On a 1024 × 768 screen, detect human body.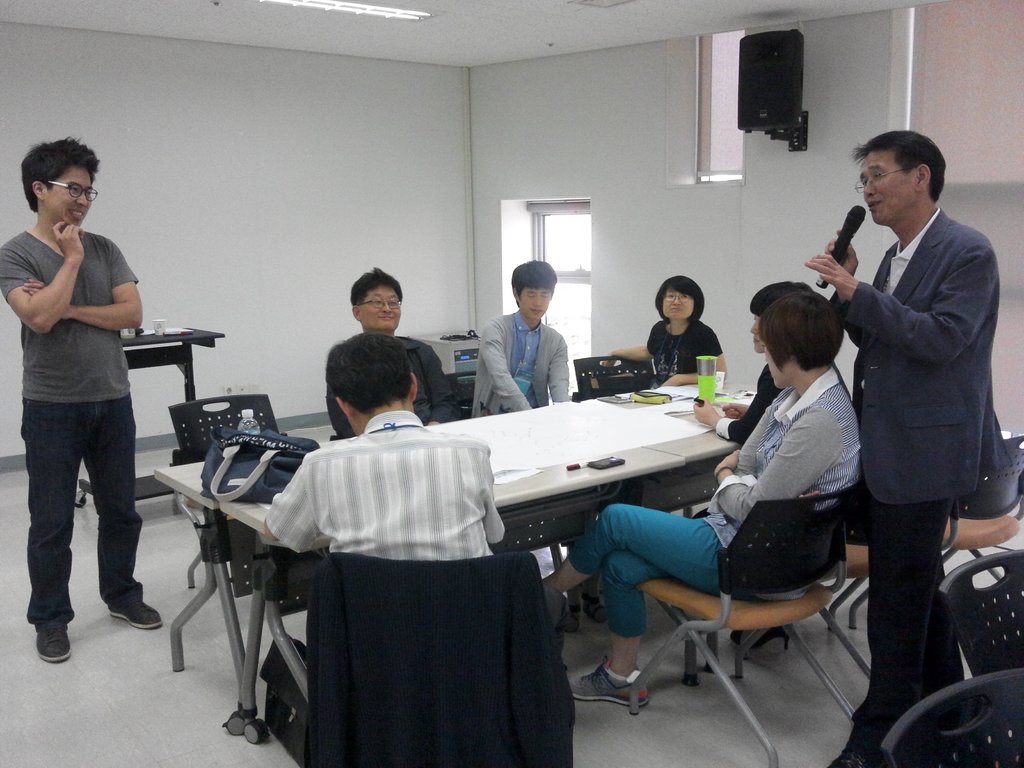
BBox(806, 204, 1010, 759).
